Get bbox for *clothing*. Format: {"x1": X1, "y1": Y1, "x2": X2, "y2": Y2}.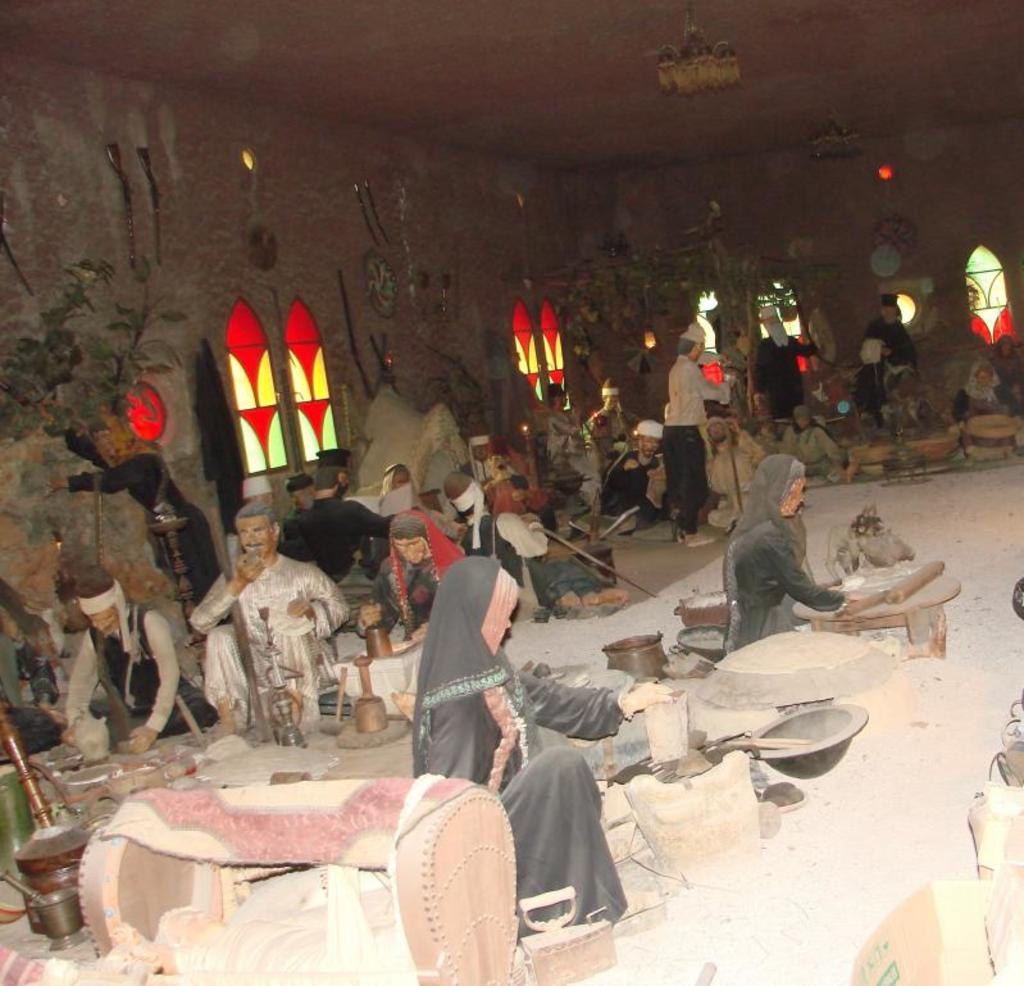
{"x1": 282, "y1": 499, "x2": 400, "y2": 631}.
